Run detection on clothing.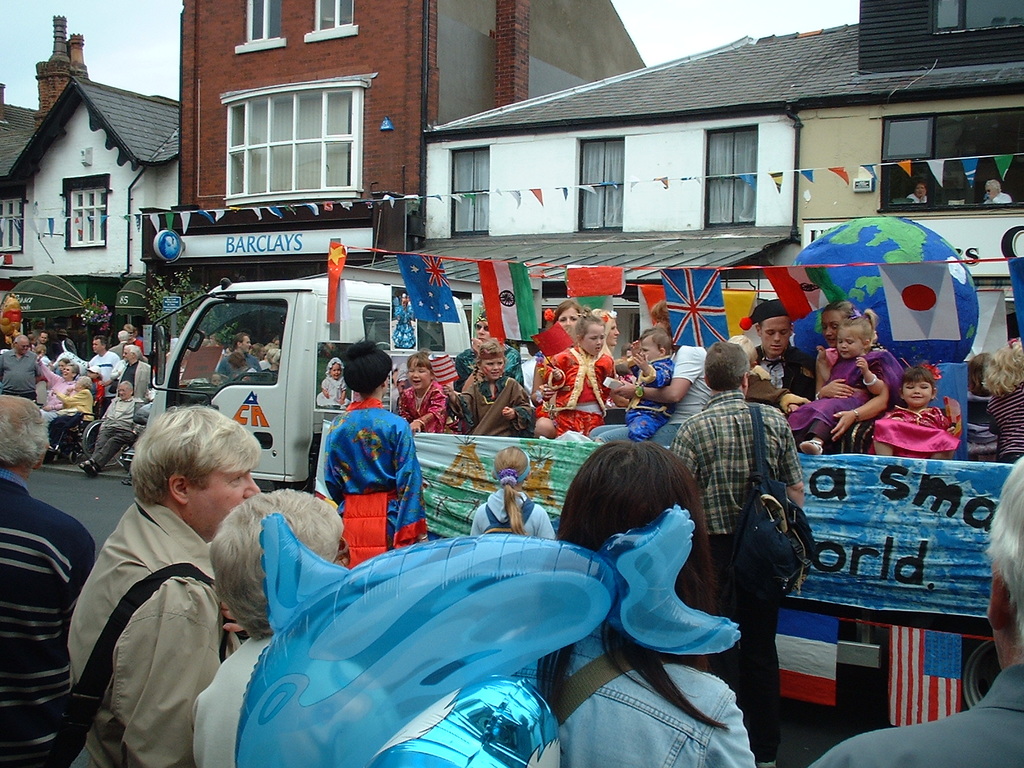
Result: 37/360/93/421.
